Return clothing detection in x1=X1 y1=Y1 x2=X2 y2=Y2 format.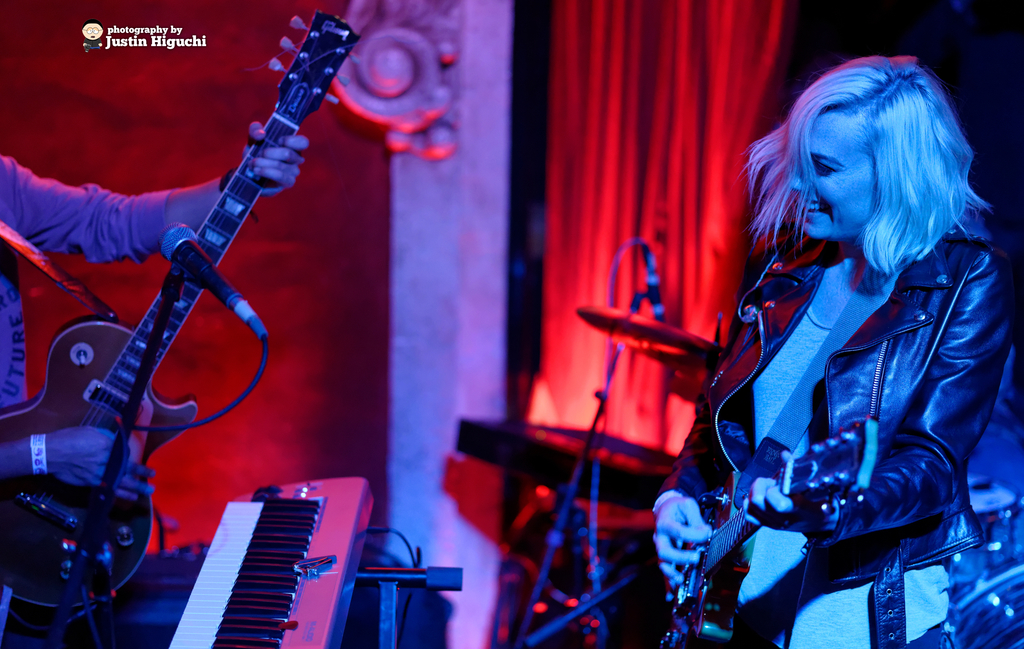
x1=0 y1=147 x2=234 y2=413.
